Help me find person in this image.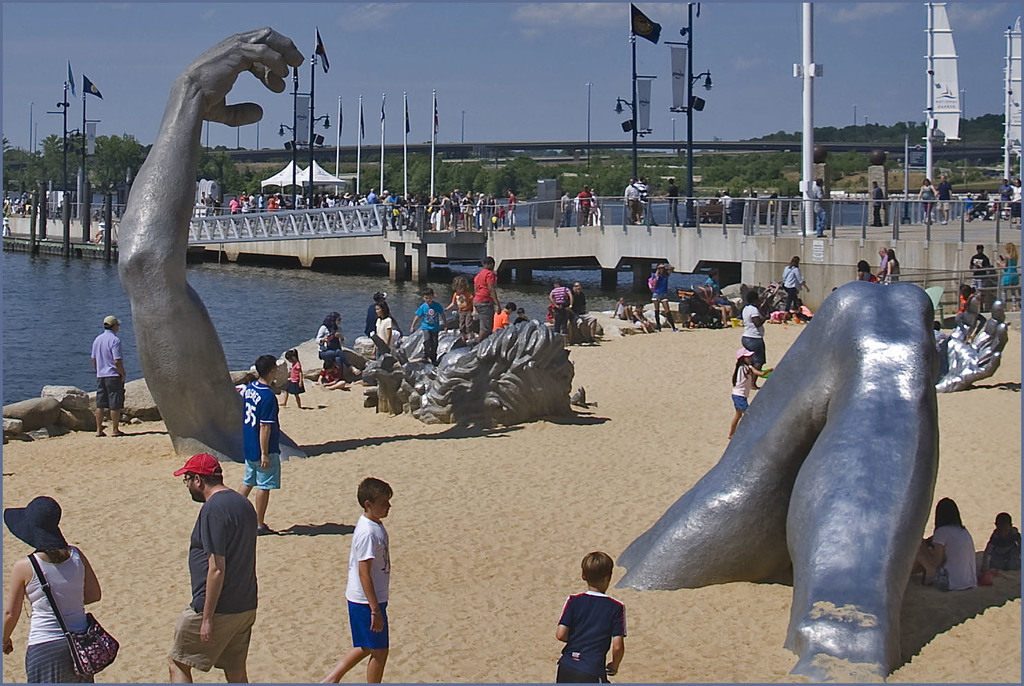
Found it: left=450, top=273, right=473, bottom=341.
